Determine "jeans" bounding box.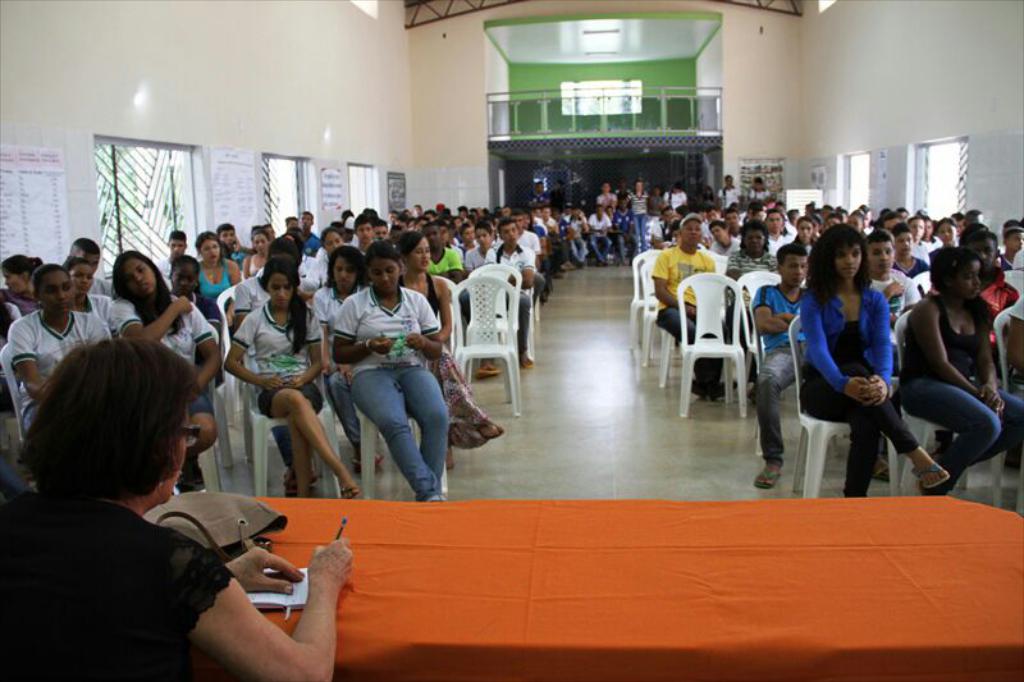
Determined: crop(276, 422, 296, 476).
